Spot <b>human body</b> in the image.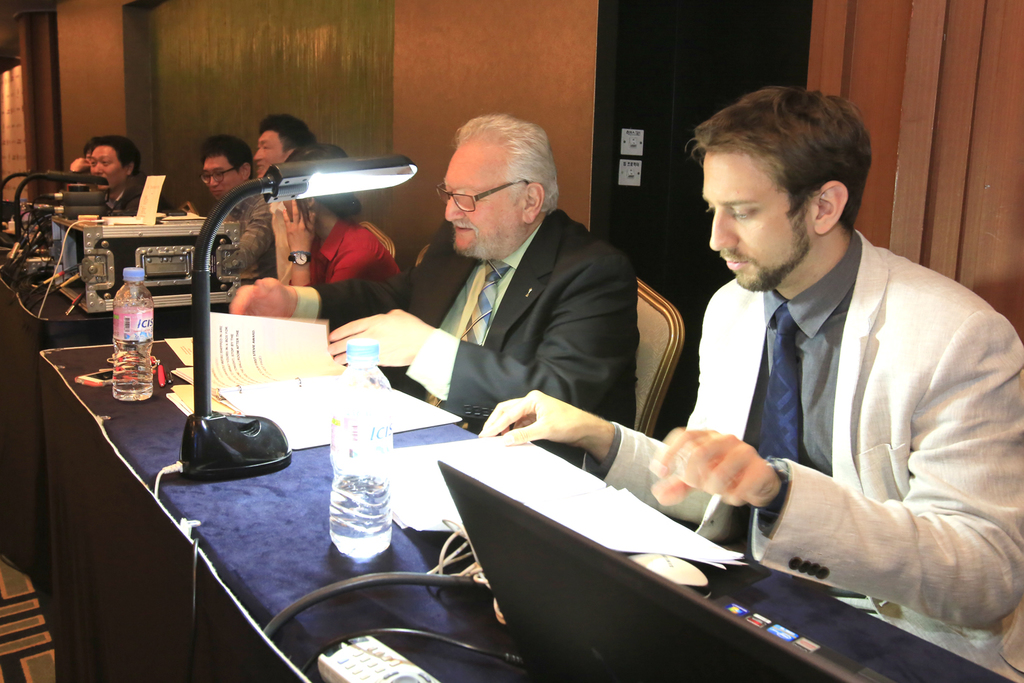
<b>human body</b> found at l=231, t=208, r=629, b=477.
